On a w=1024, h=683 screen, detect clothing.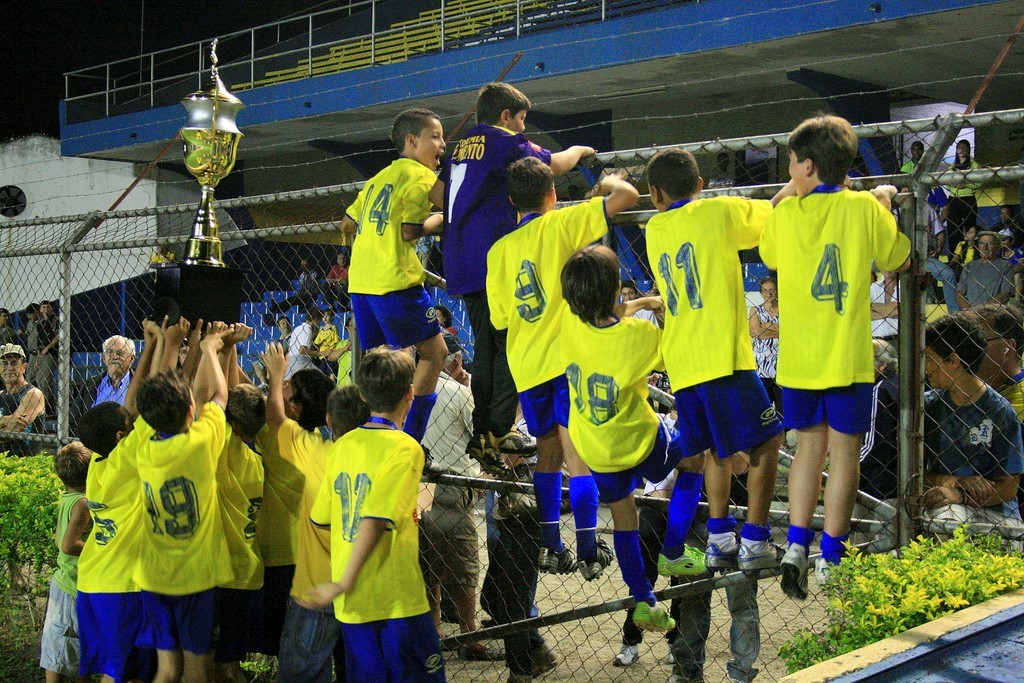
locate(0, 384, 47, 457).
